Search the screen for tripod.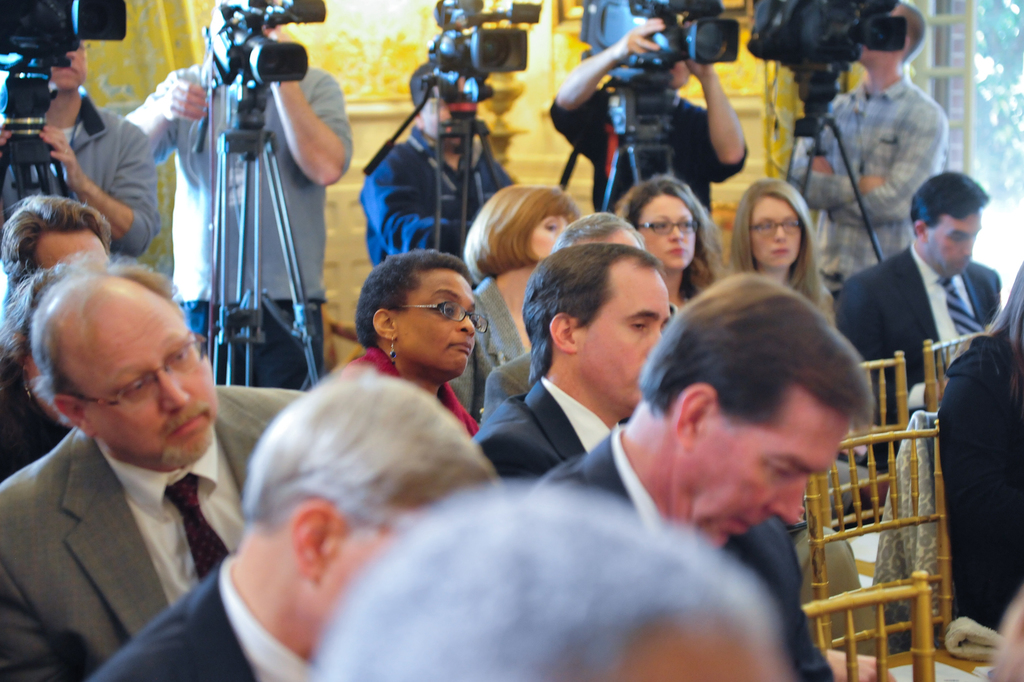
Found at rect(195, 88, 321, 394).
